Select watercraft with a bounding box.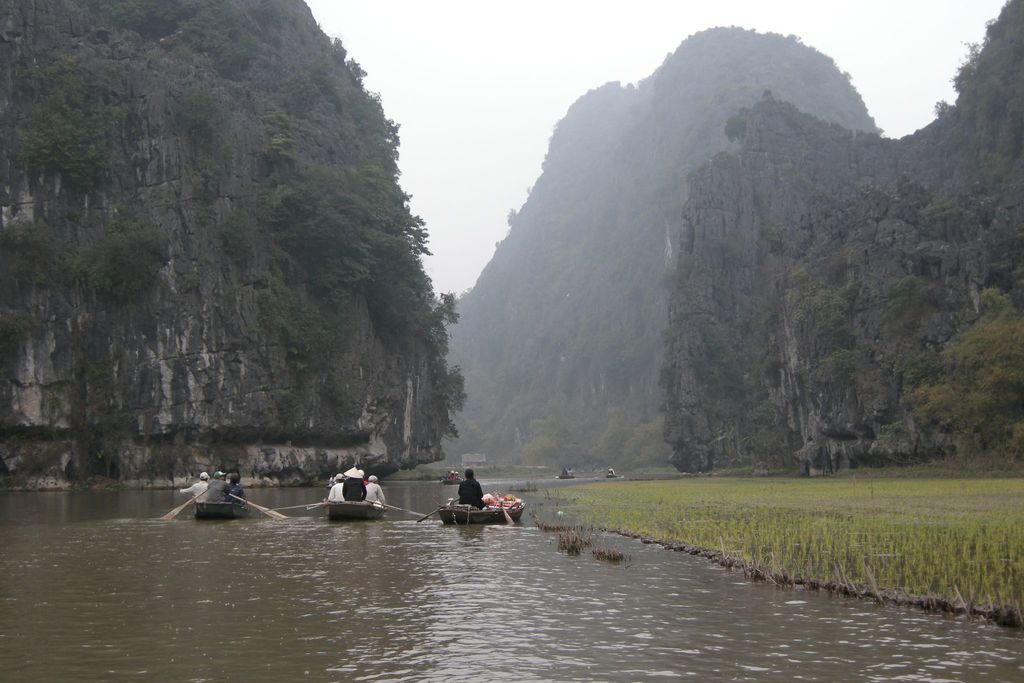
327,497,387,523.
